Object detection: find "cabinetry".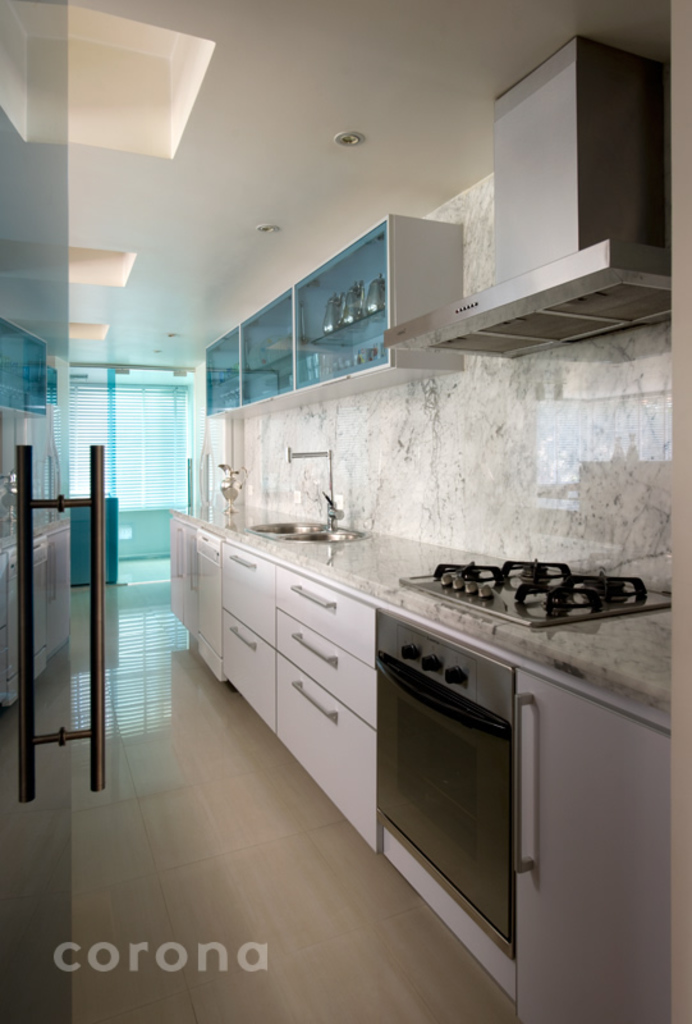
Rect(192, 556, 225, 678).
